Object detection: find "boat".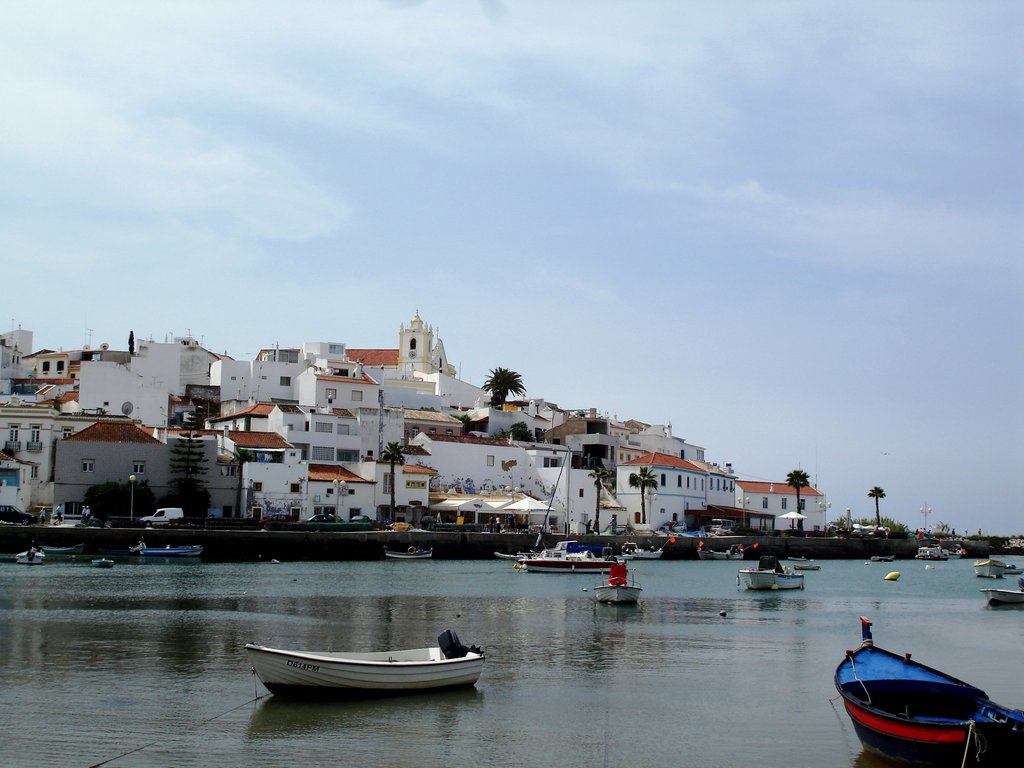
(left=596, top=558, right=646, bottom=607).
